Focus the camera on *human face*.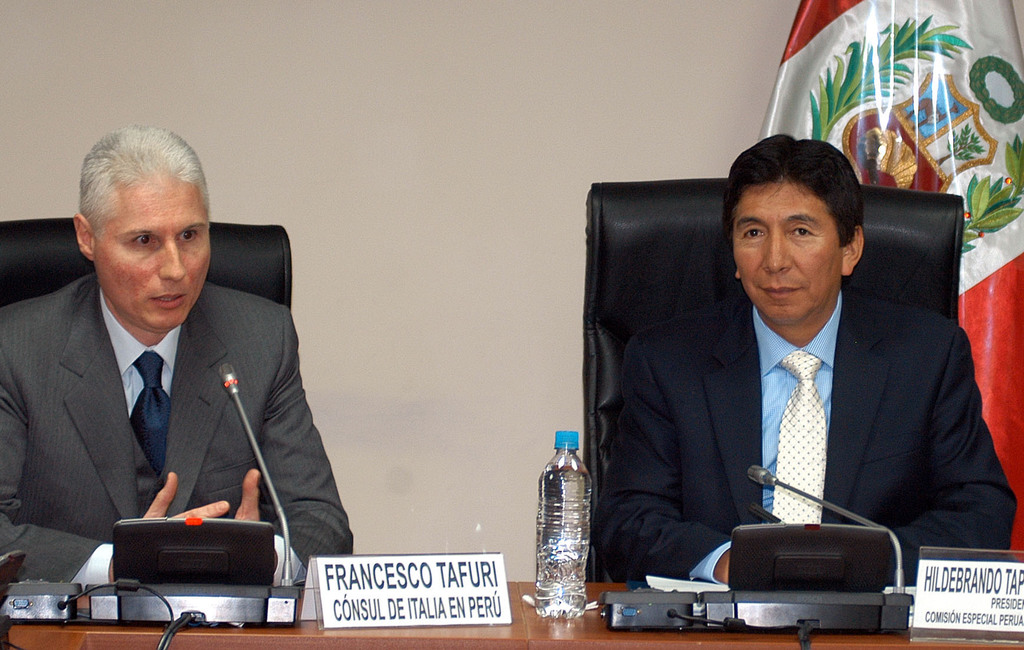
Focus region: select_region(732, 177, 842, 326).
